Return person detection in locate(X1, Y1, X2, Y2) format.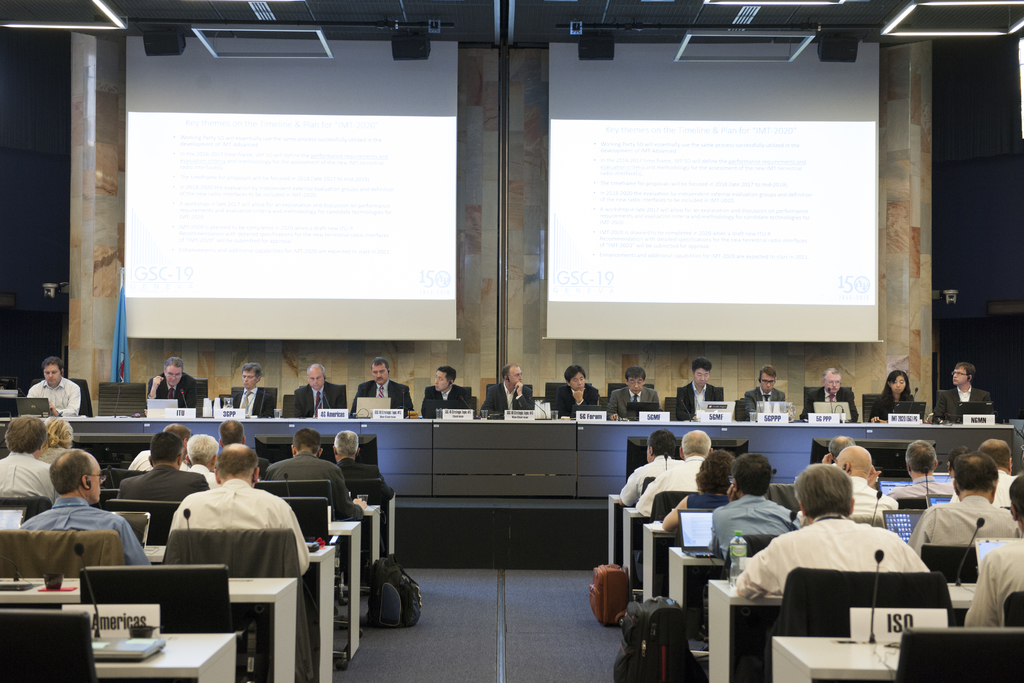
locate(483, 364, 535, 418).
